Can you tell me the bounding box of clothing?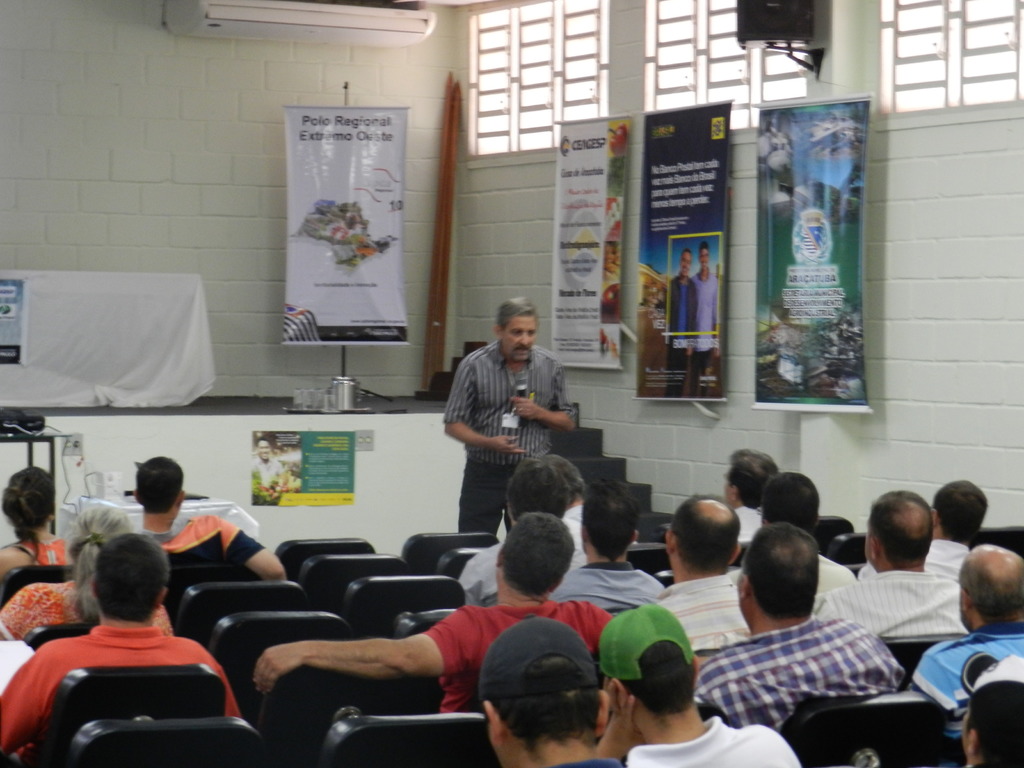
select_region(660, 581, 737, 659).
